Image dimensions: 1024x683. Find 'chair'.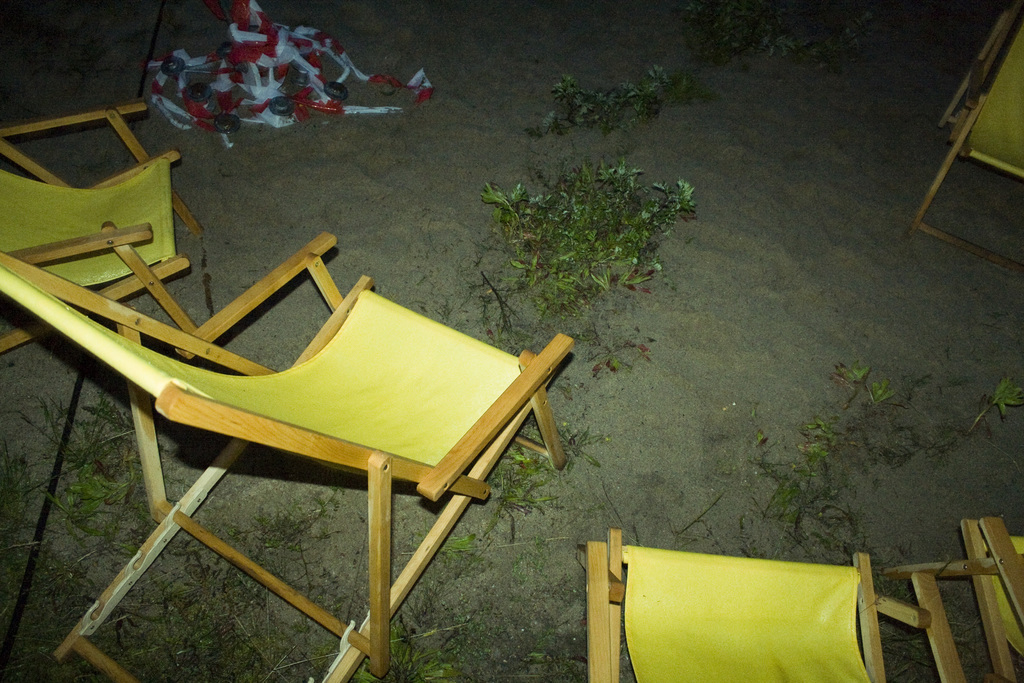
x1=902, y1=3, x2=1023, y2=274.
